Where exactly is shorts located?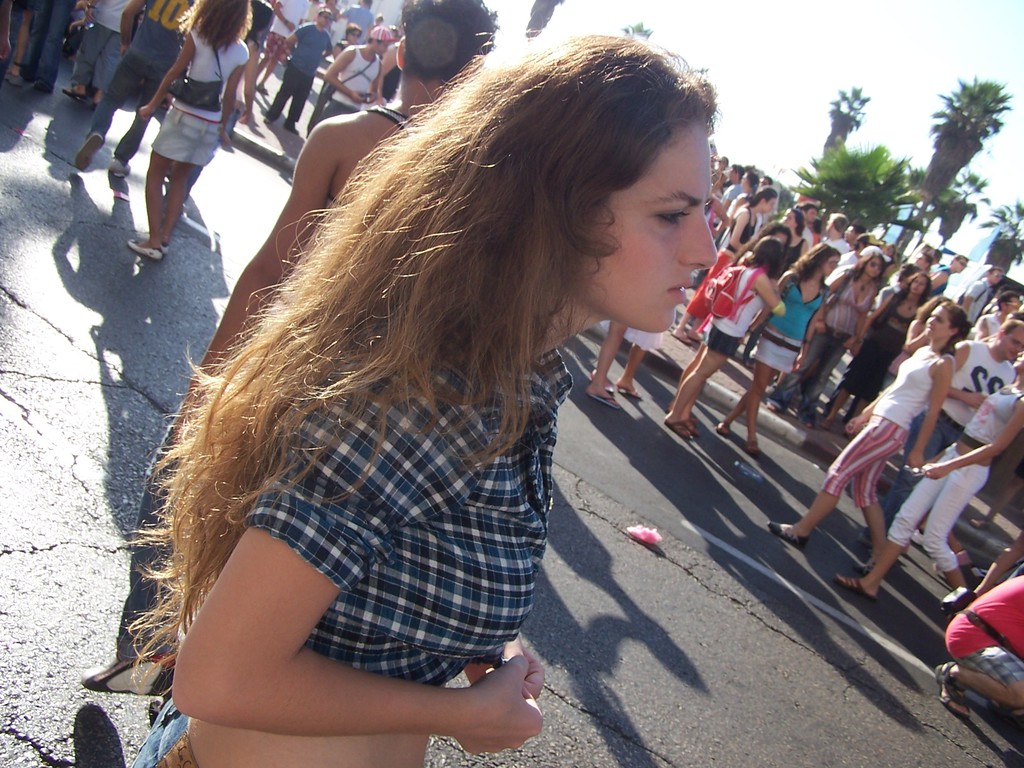
Its bounding box is <box>891,414,959,464</box>.
